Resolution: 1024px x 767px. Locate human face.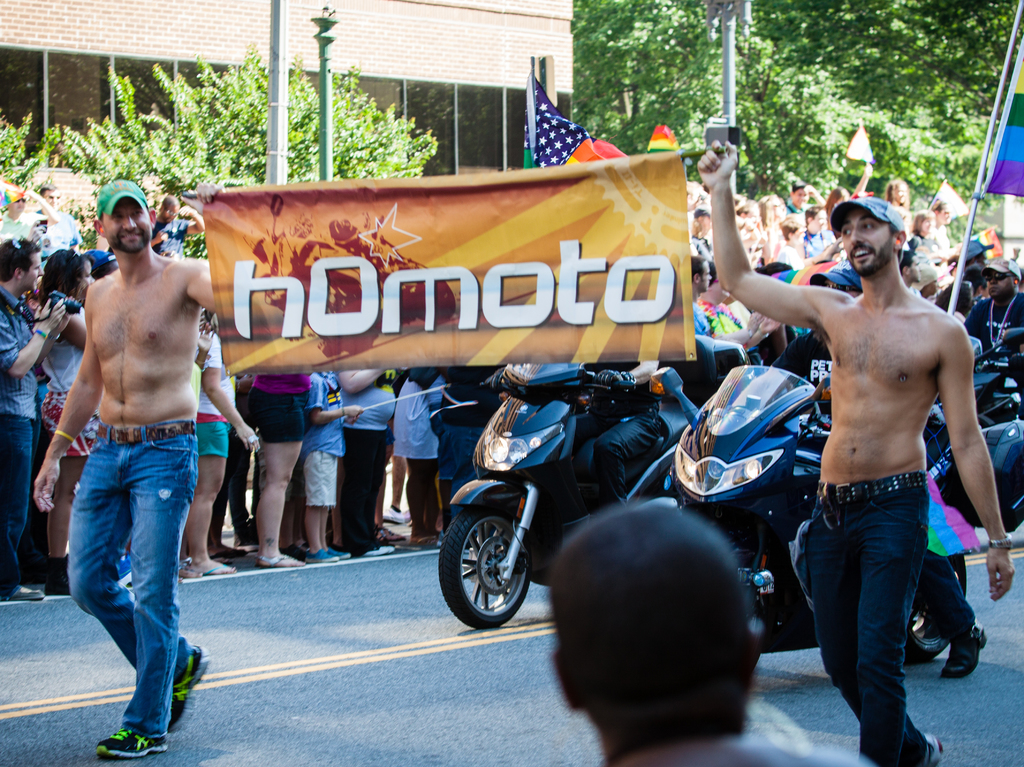
[x1=938, y1=204, x2=952, y2=226].
